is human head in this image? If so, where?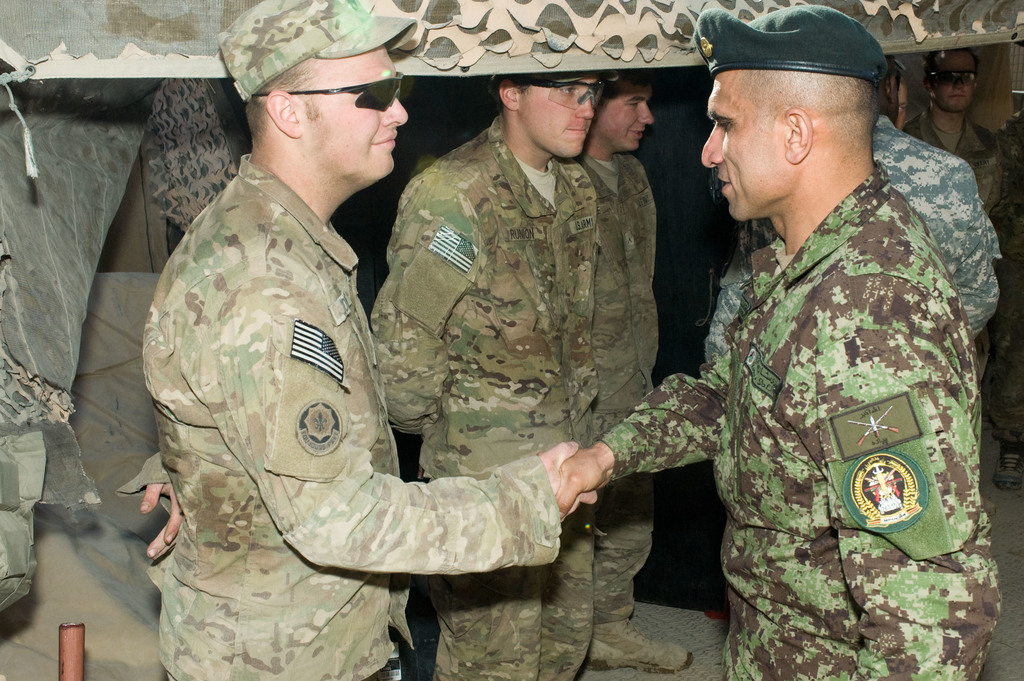
Yes, at <box>596,70,653,150</box>.
